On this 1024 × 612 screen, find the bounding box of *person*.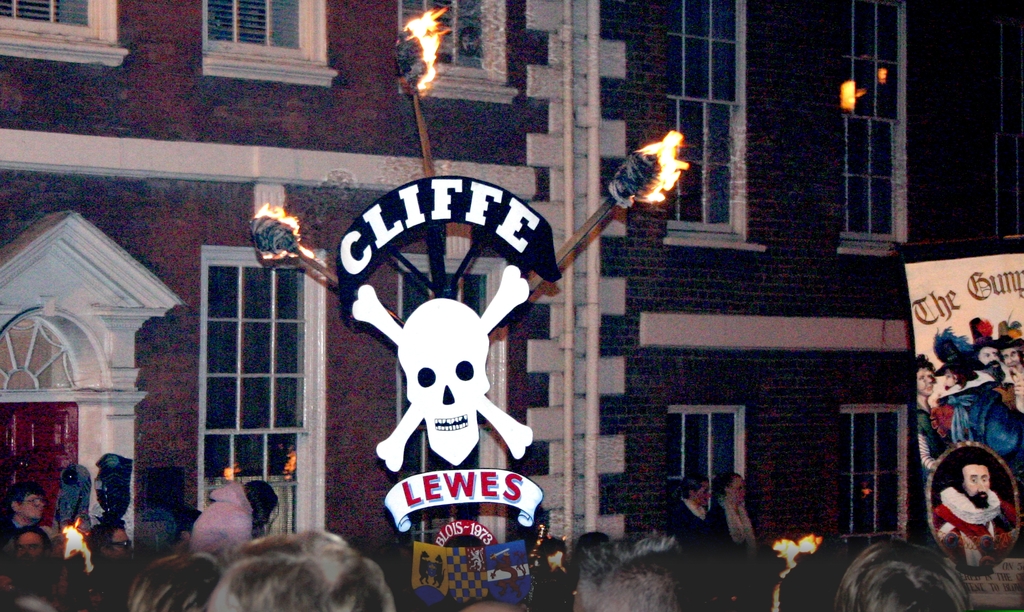
Bounding box: 996, 311, 1023, 415.
